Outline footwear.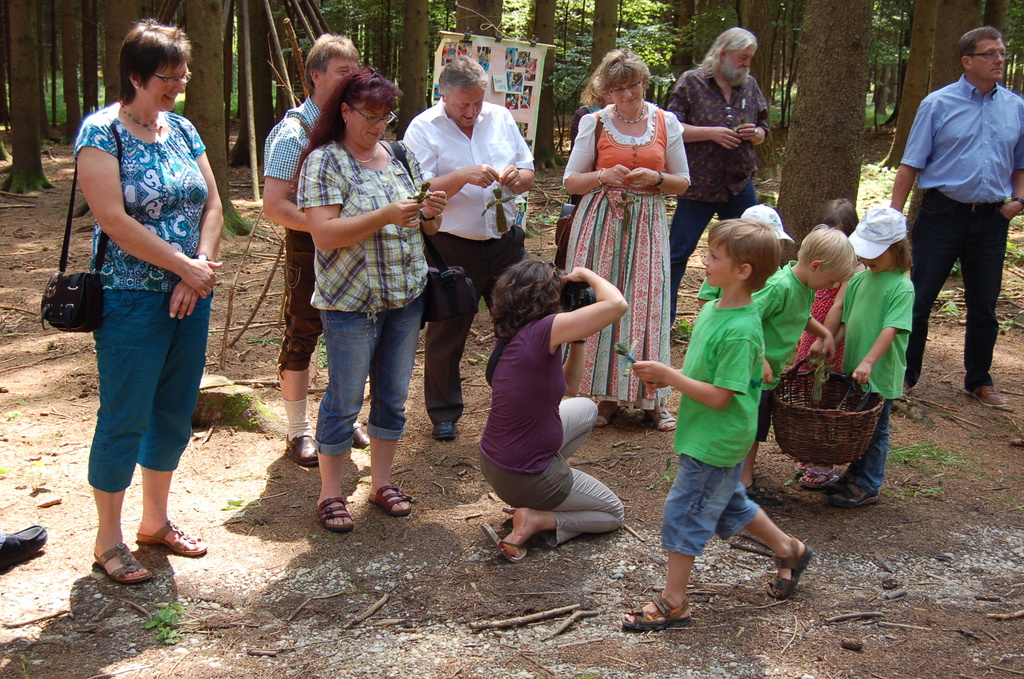
Outline: pyautogui.locateOnScreen(433, 421, 458, 444).
